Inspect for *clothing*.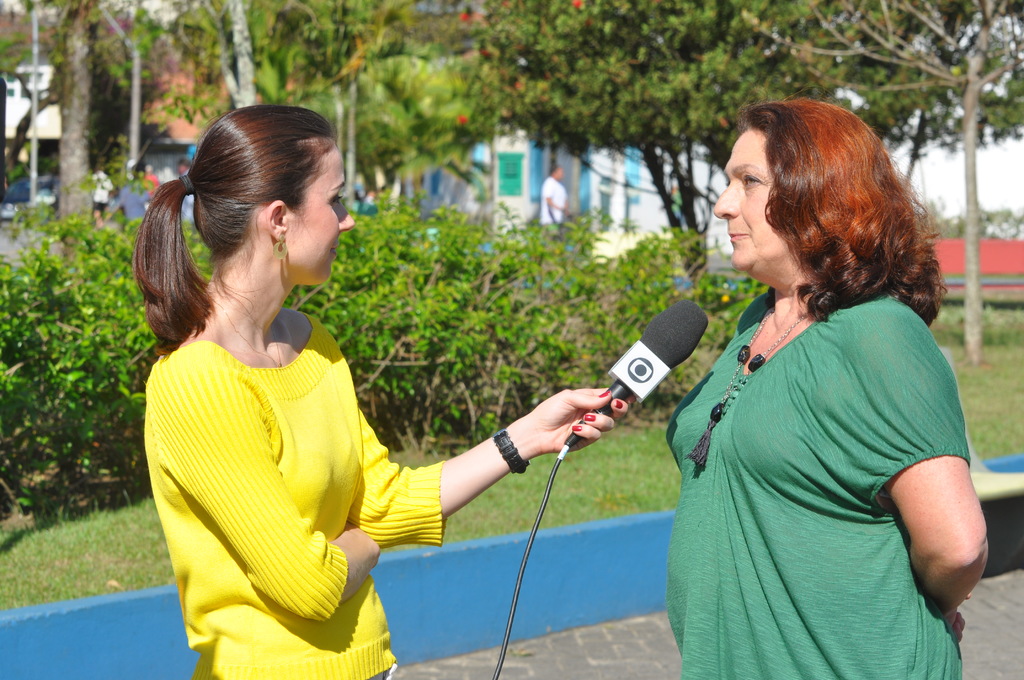
Inspection: 141/313/449/679.
